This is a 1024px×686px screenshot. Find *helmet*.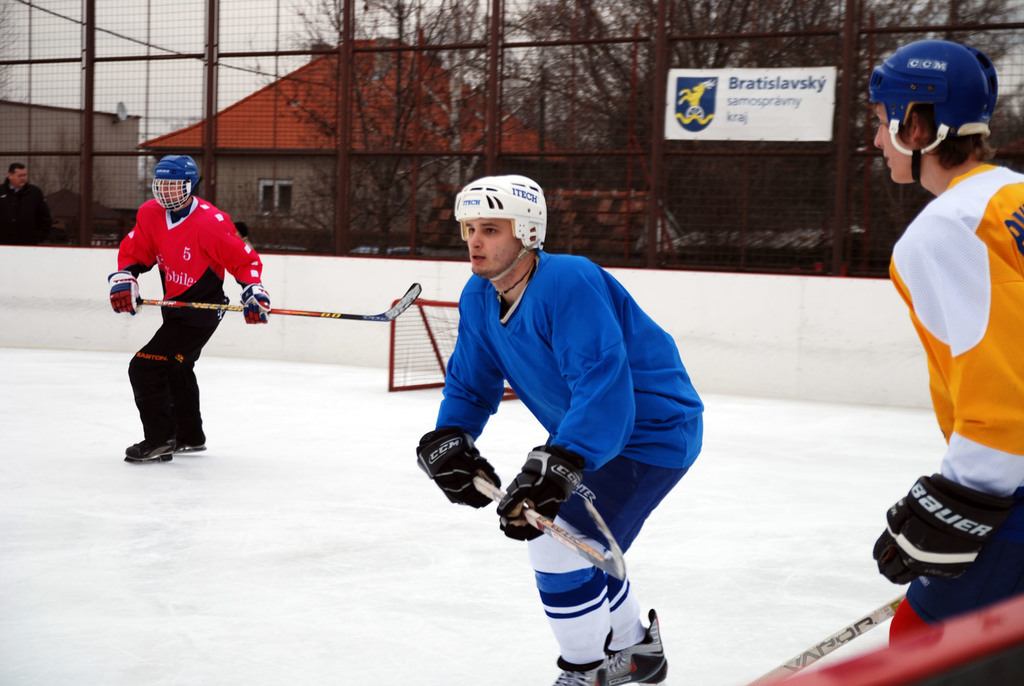
Bounding box: locate(150, 156, 198, 218).
